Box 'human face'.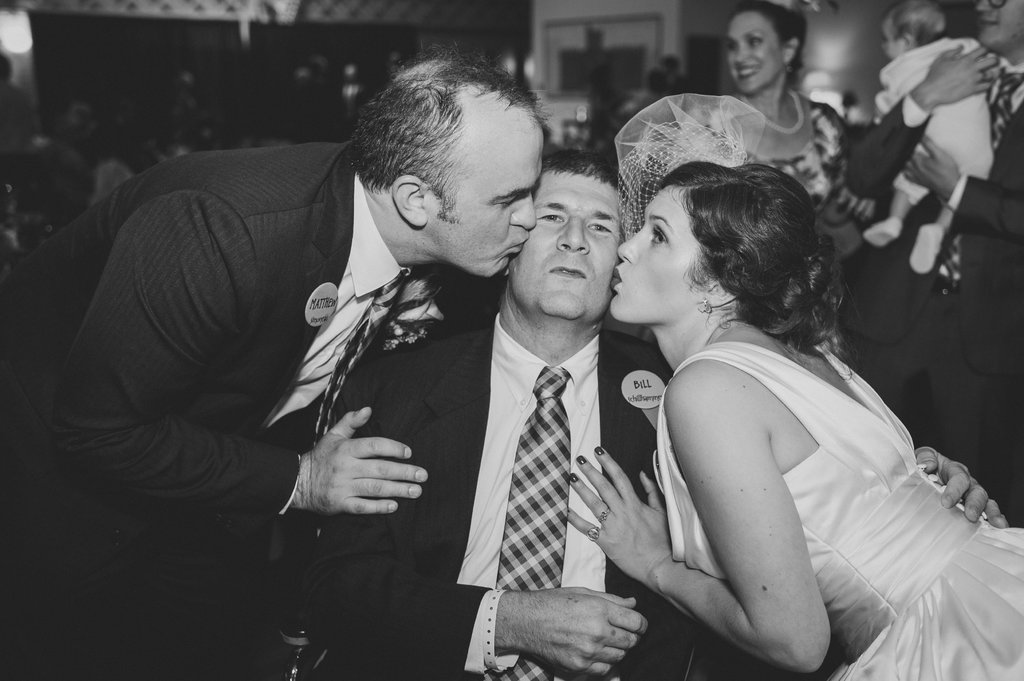
<box>419,103,545,279</box>.
